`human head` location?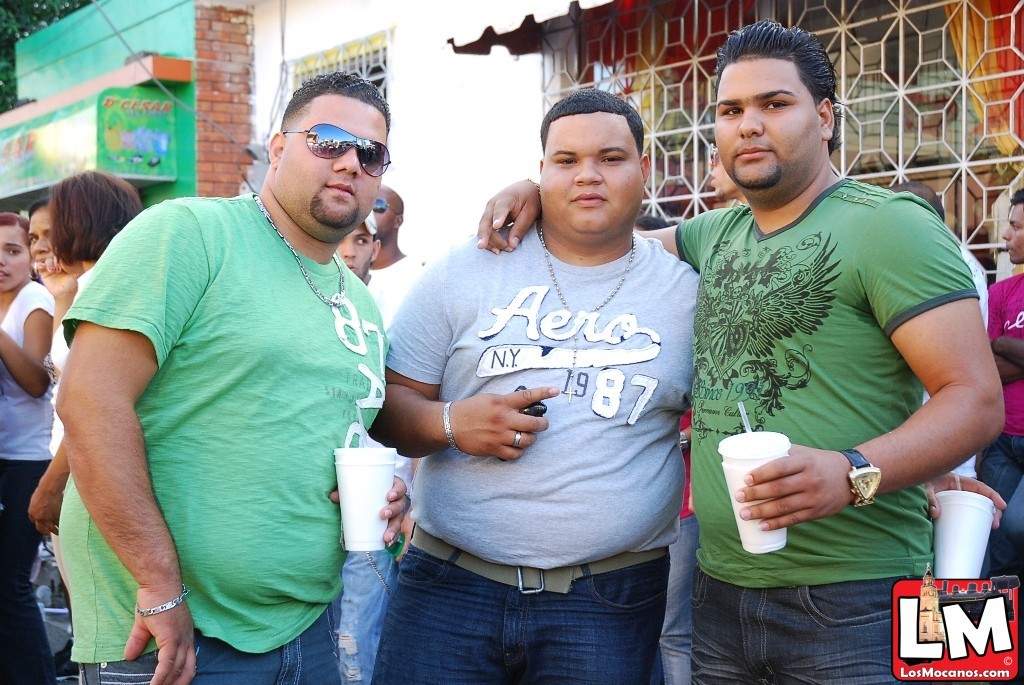
{"left": 372, "top": 185, "right": 402, "bottom": 253}
